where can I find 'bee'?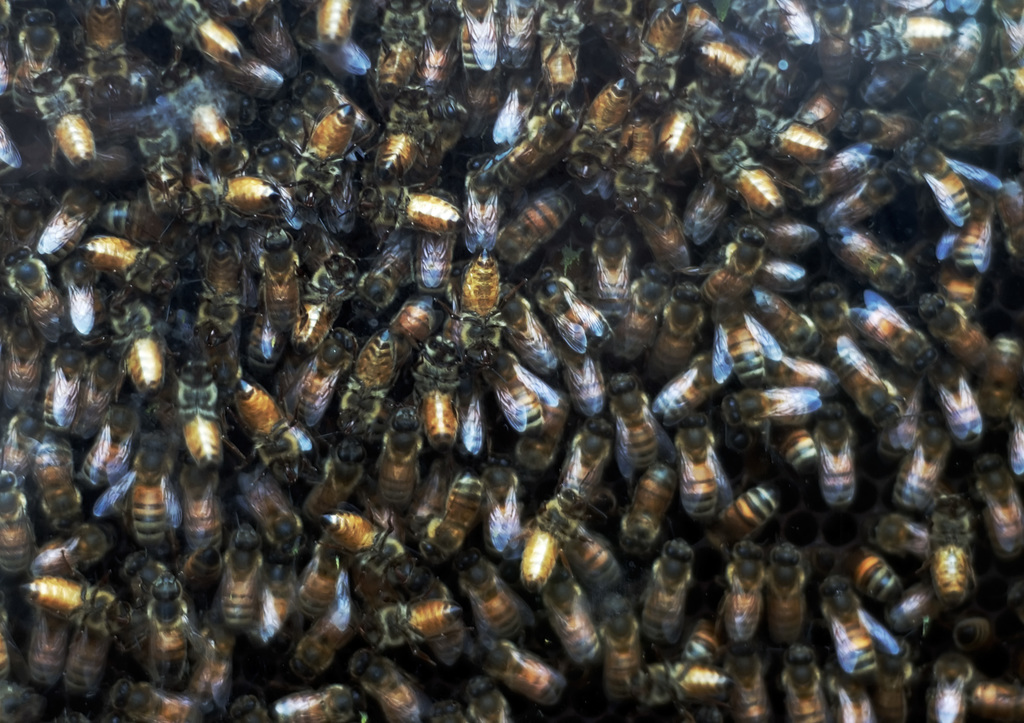
You can find it at rect(509, 0, 549, 81).
